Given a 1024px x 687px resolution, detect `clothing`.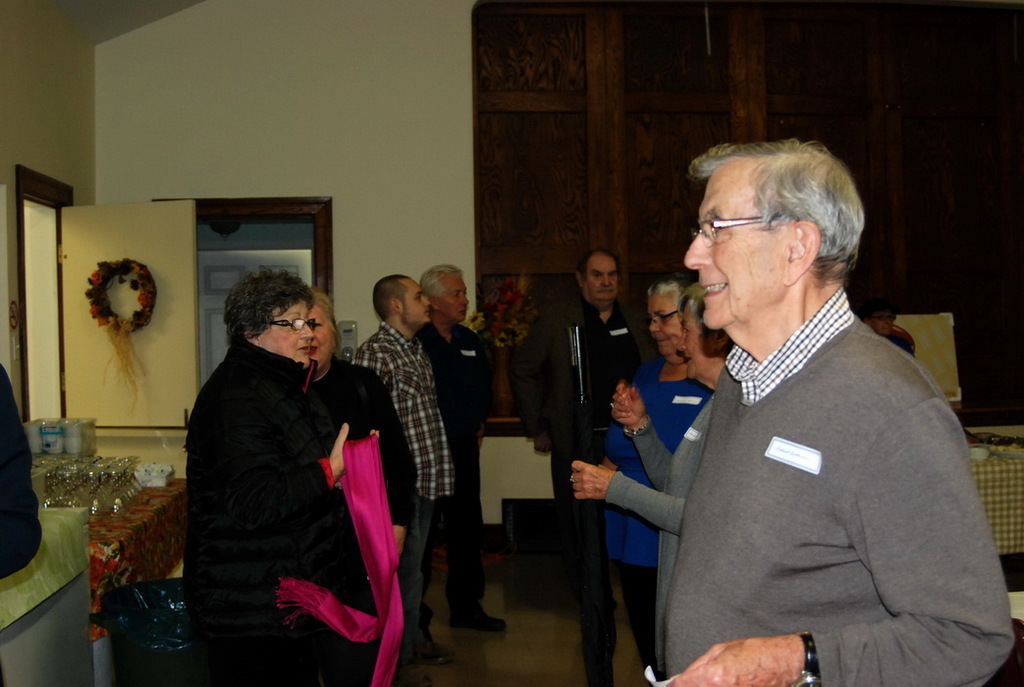
bbox(304, 354, 427, 685).
